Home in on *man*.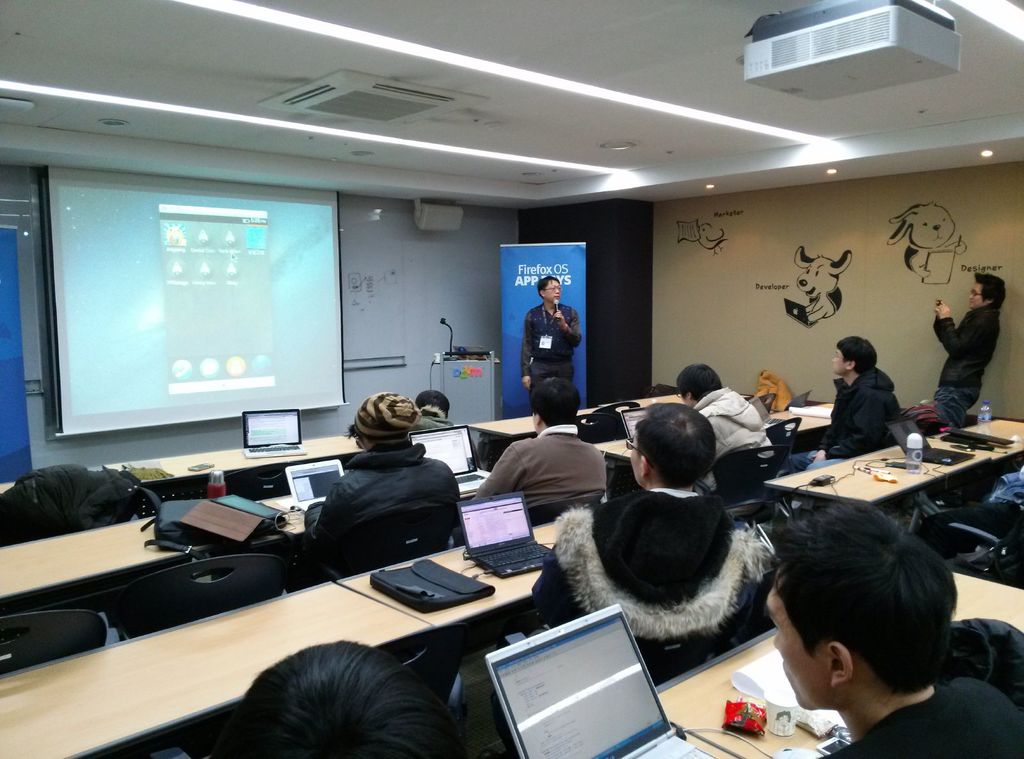
Homed in at crop(470, 377, 607, 508).
